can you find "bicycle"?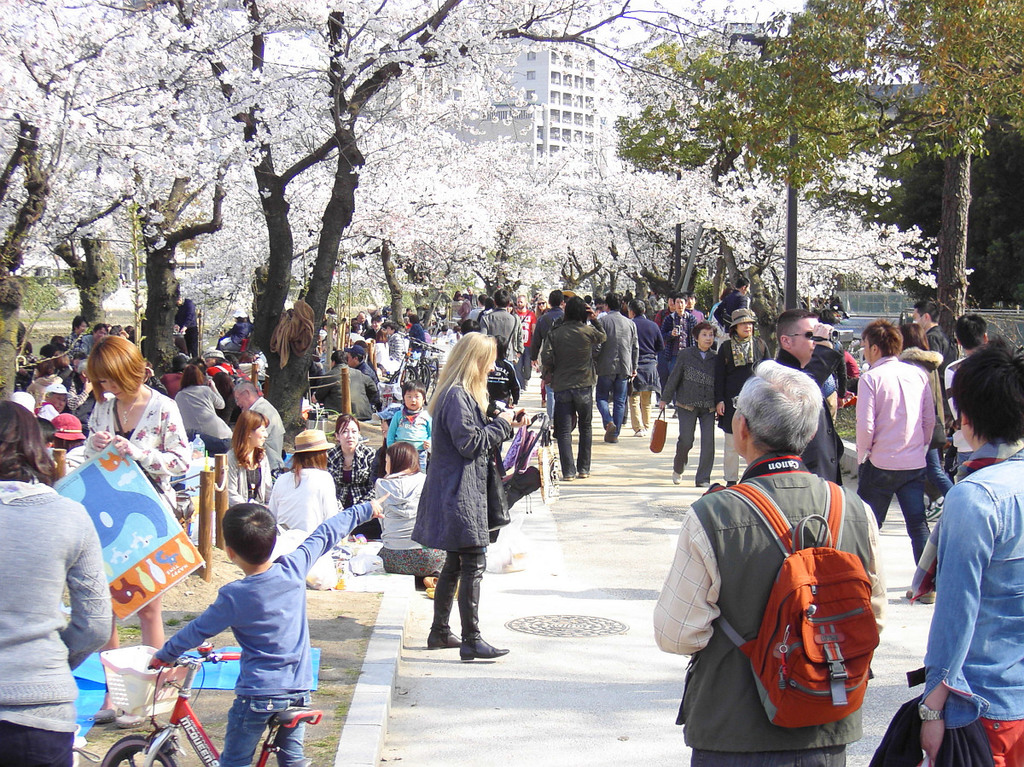
Yes, bounding box: x1=387, y1=332, x2=431, y2=410.
